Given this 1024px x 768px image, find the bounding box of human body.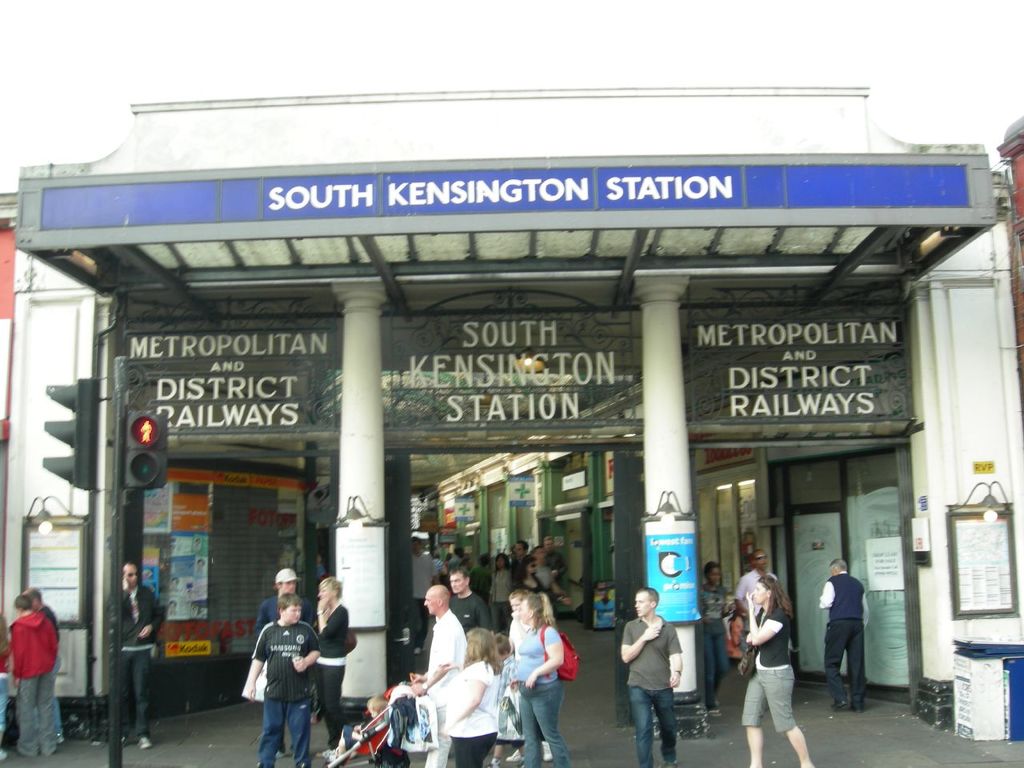
[104,586,166,750].
